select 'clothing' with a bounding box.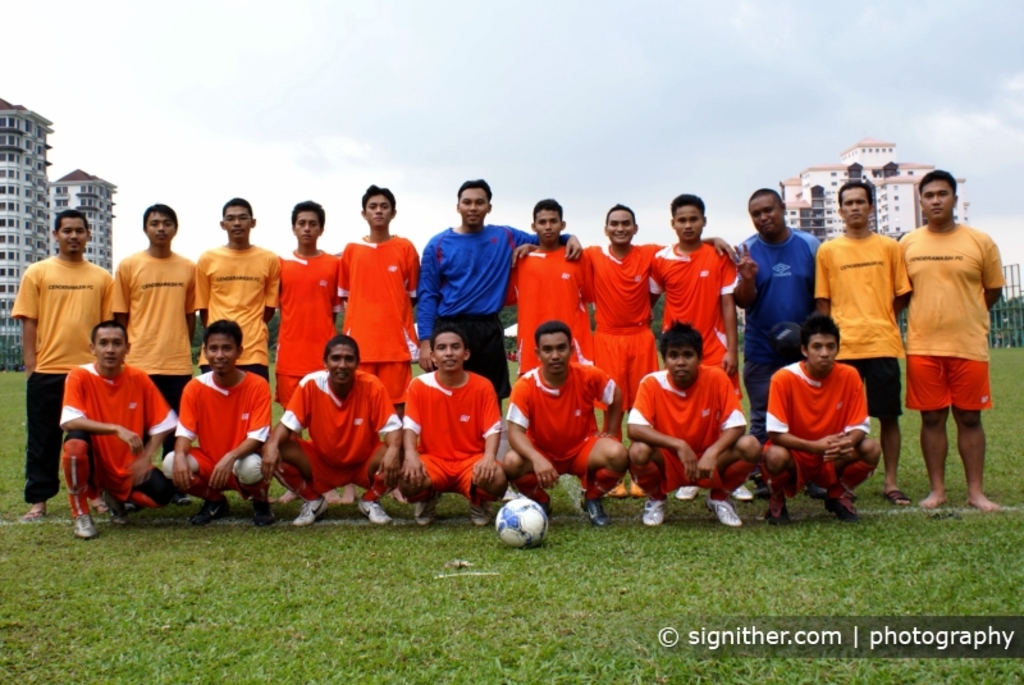
locate(835, 360, 901, 417).
